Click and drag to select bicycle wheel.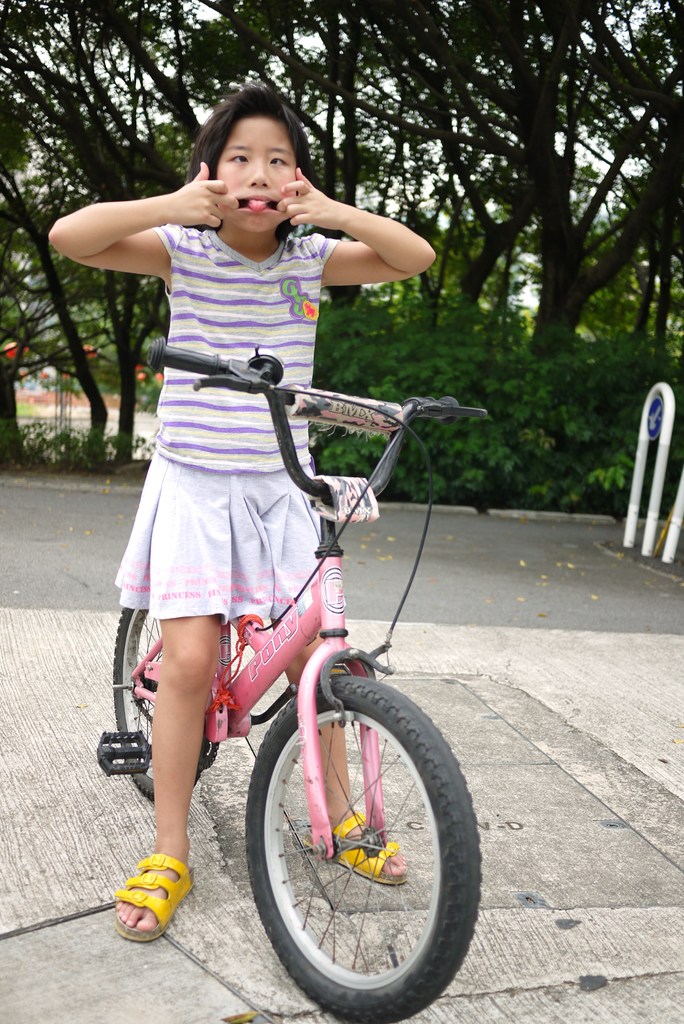
Selection: detection(230, 657, 476, 1023).
